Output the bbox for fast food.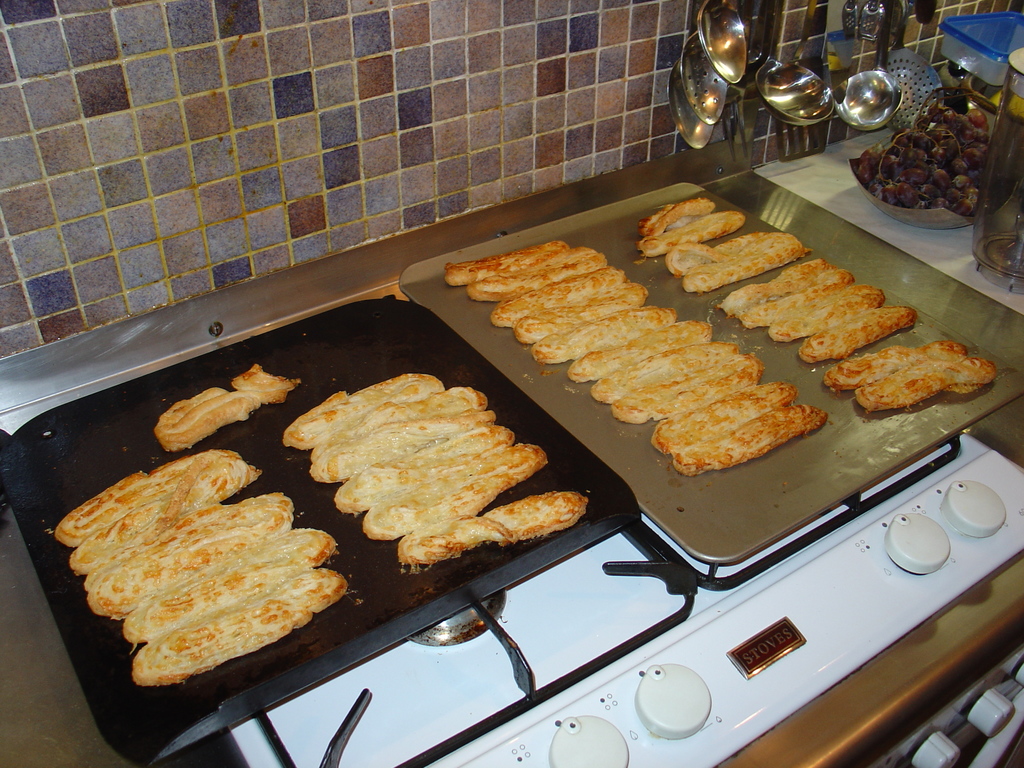
crop(720, 255, 826, 321).
